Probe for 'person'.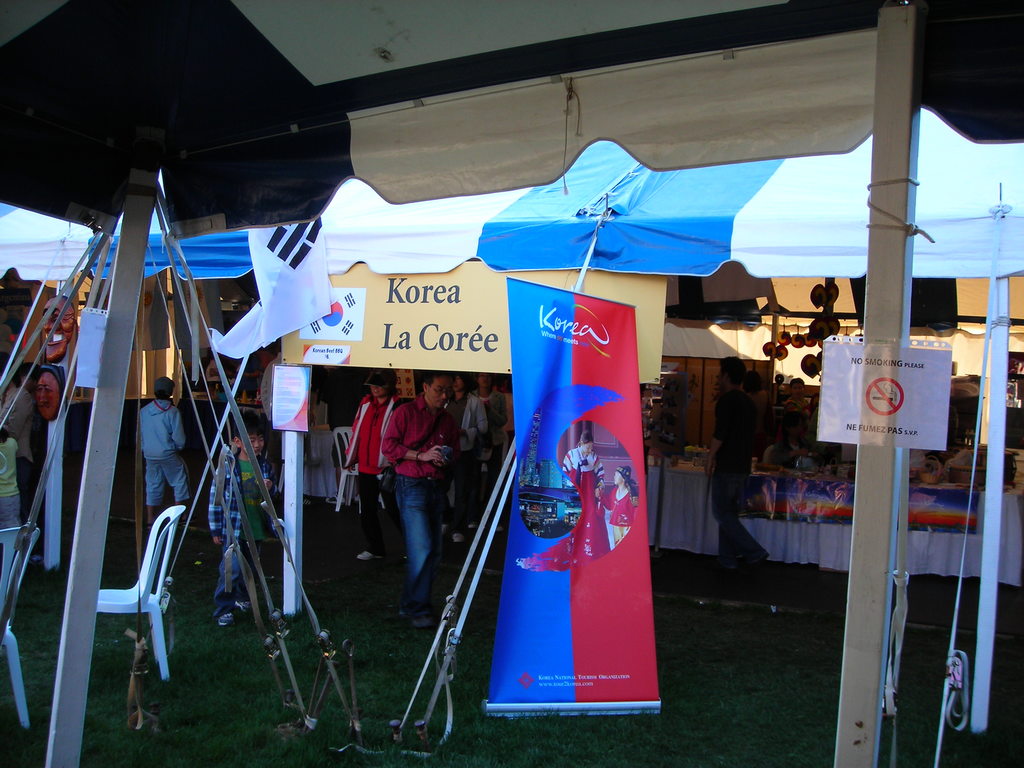
Probe result: 0, 362, 33, 499.
